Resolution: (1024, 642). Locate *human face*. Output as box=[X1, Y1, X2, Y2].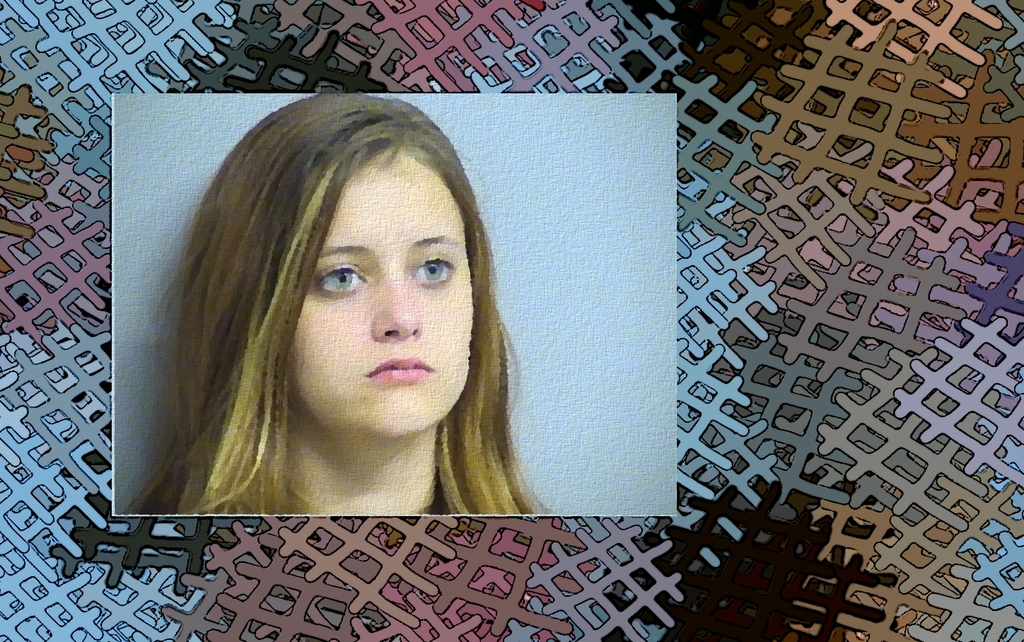
box=[285, 148, 473, 445].
